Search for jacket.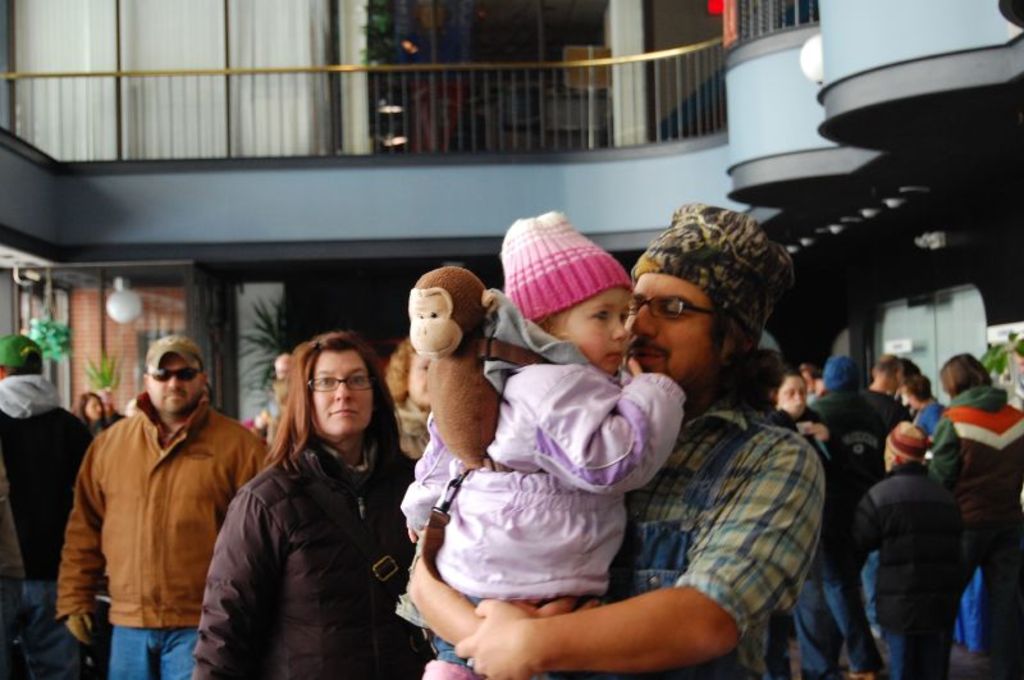
Found at x1=849, y1=464, x2=972, y2=635.
